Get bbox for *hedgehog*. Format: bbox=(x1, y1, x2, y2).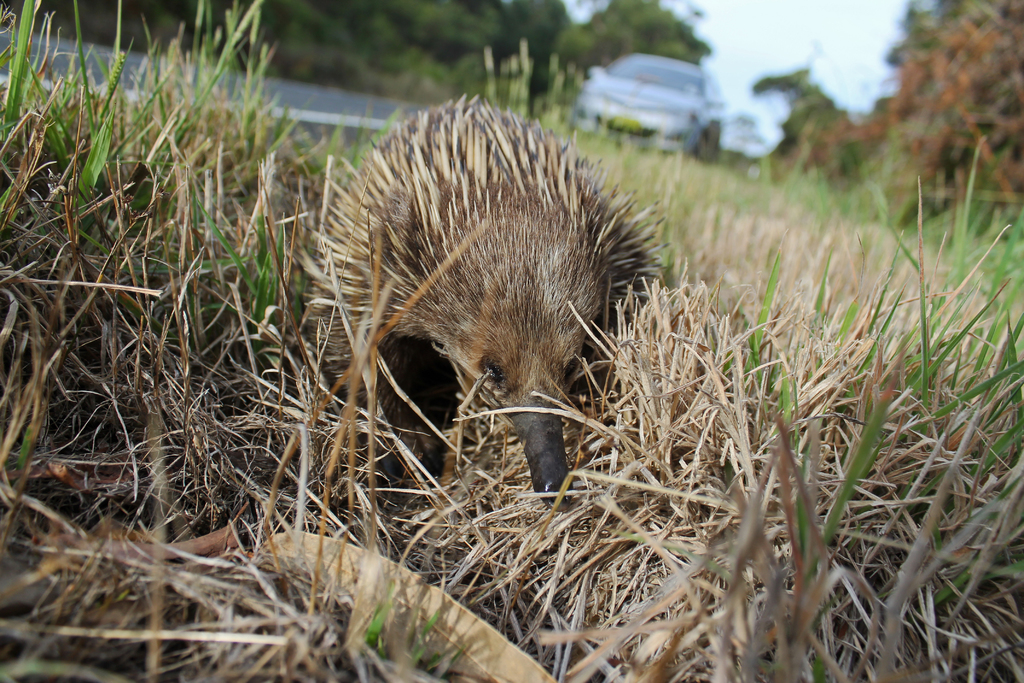
bbox=(304, 92, 674, 514).
